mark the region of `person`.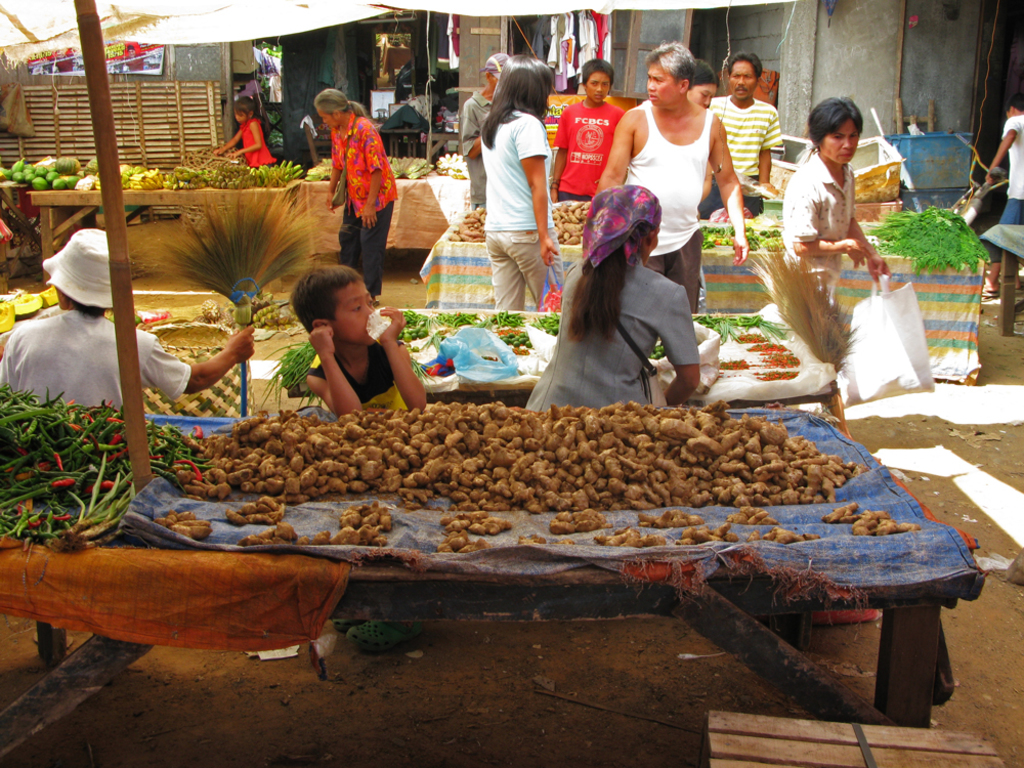
Region: (779,94,889,304).
